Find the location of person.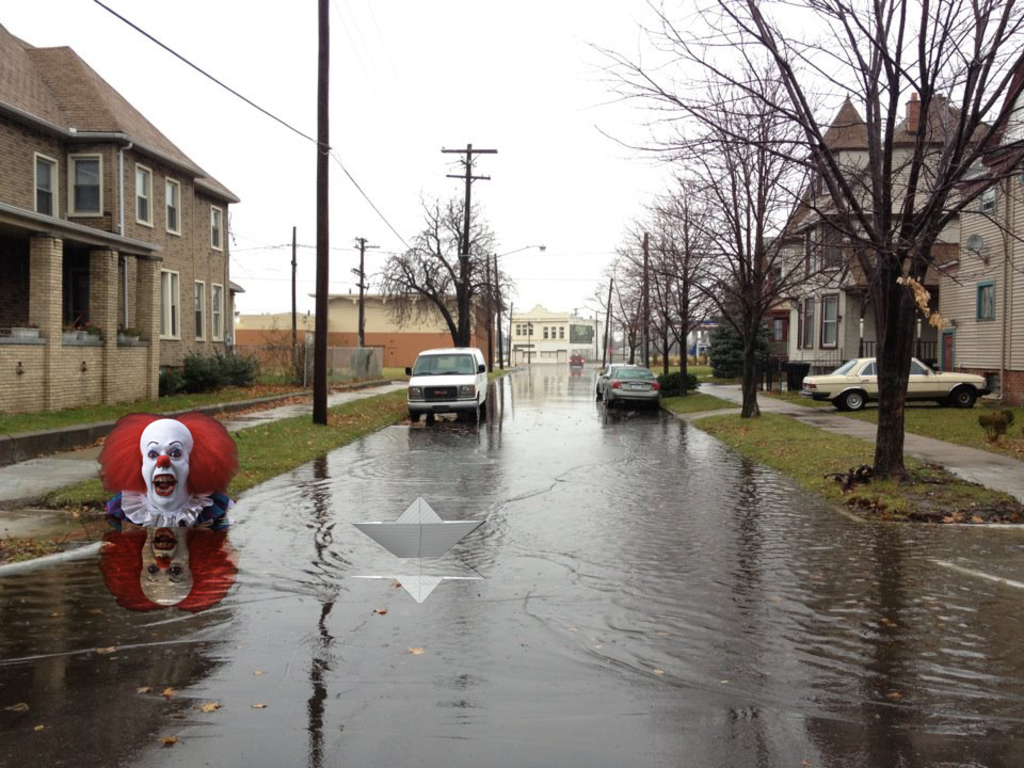
Location: crop(96, 413, 238, 529).
